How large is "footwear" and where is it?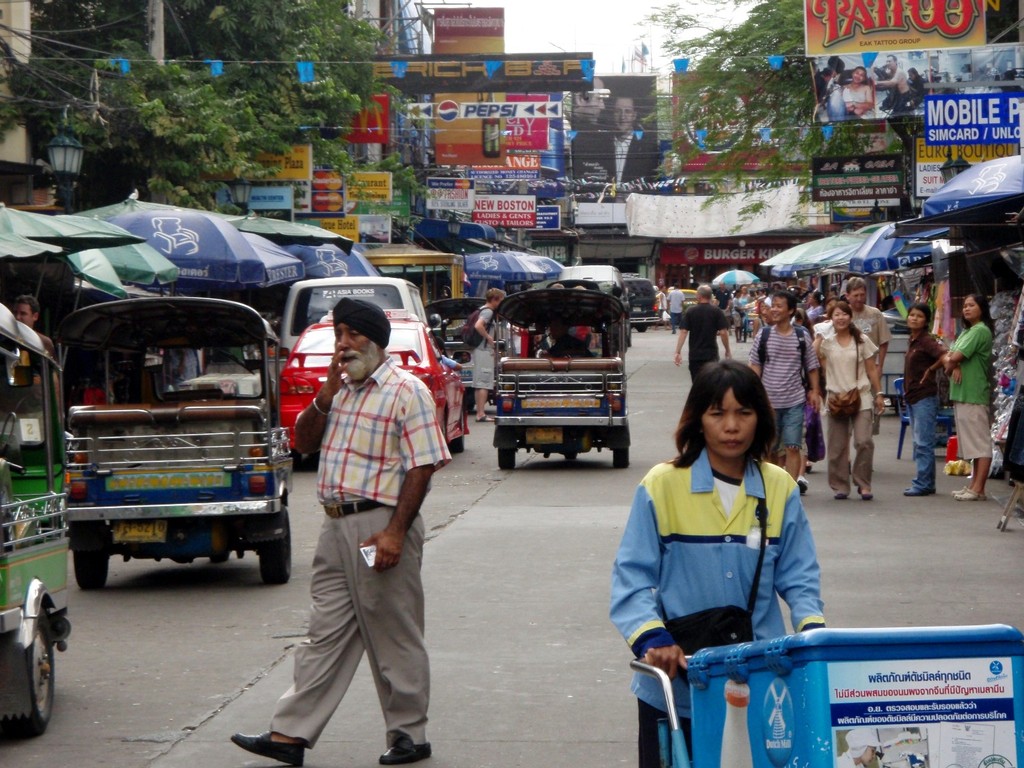
Bounding box: (475, 413, 497, 422).
